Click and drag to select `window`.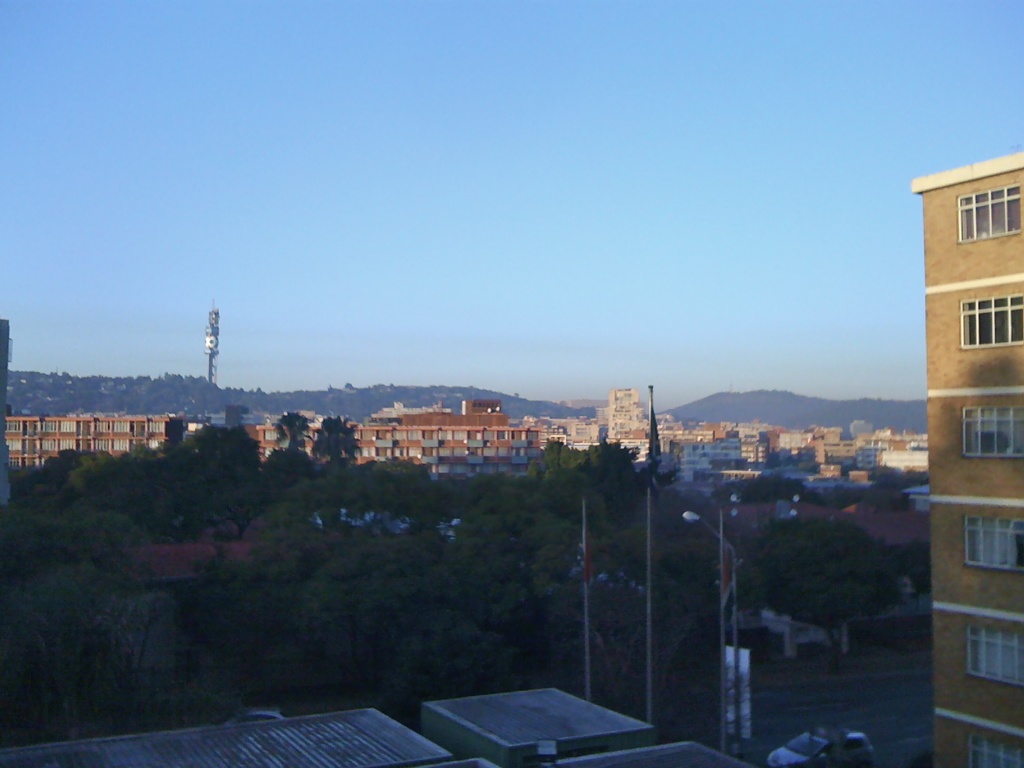
Selection: <bbox>62, 440, 73, 452</bbox>.
